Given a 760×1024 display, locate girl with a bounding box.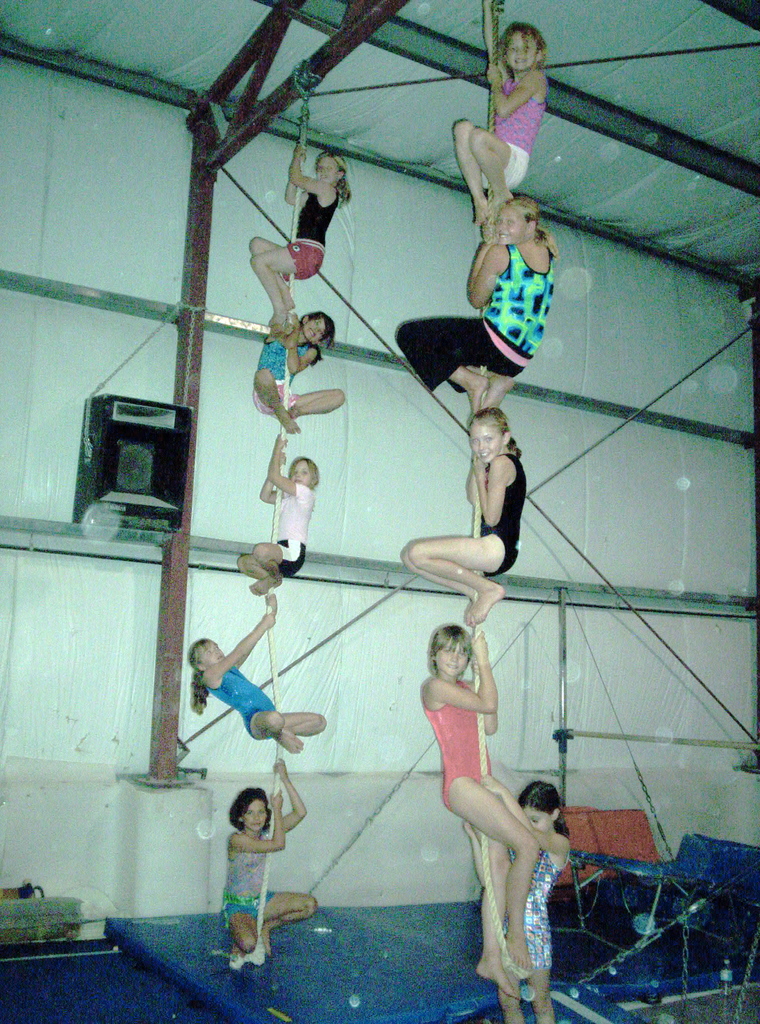
Located: [476,781,563,1023].
